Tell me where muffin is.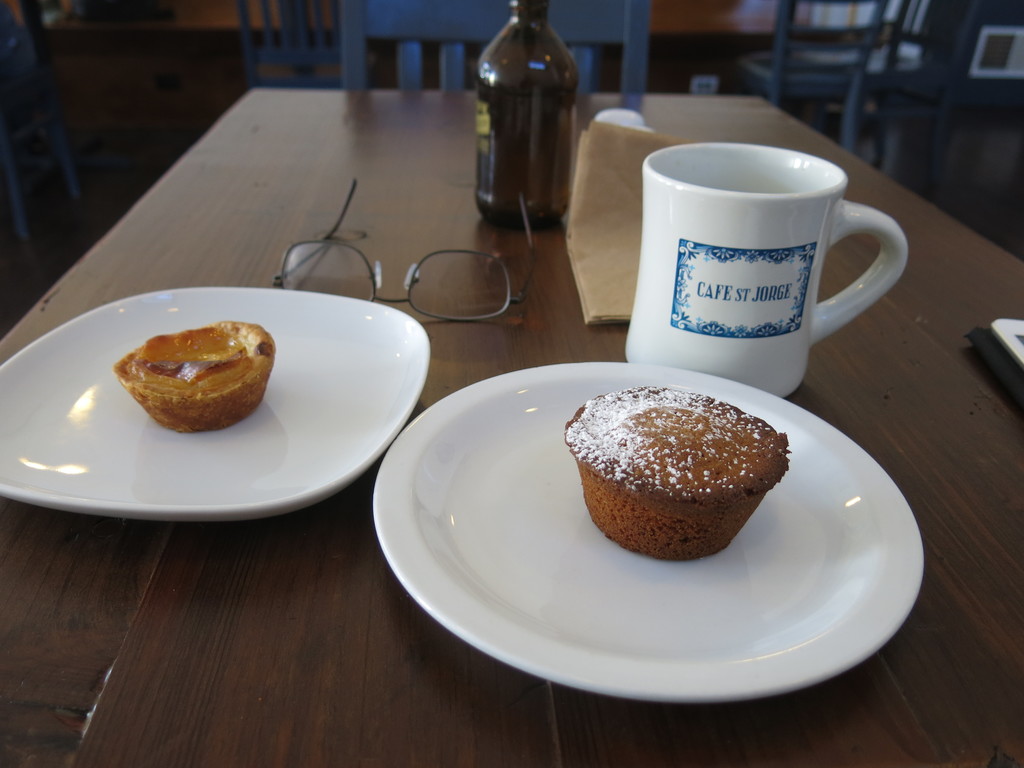
muffin is at <bbox>568, 390, 801, 564</bbox>.
